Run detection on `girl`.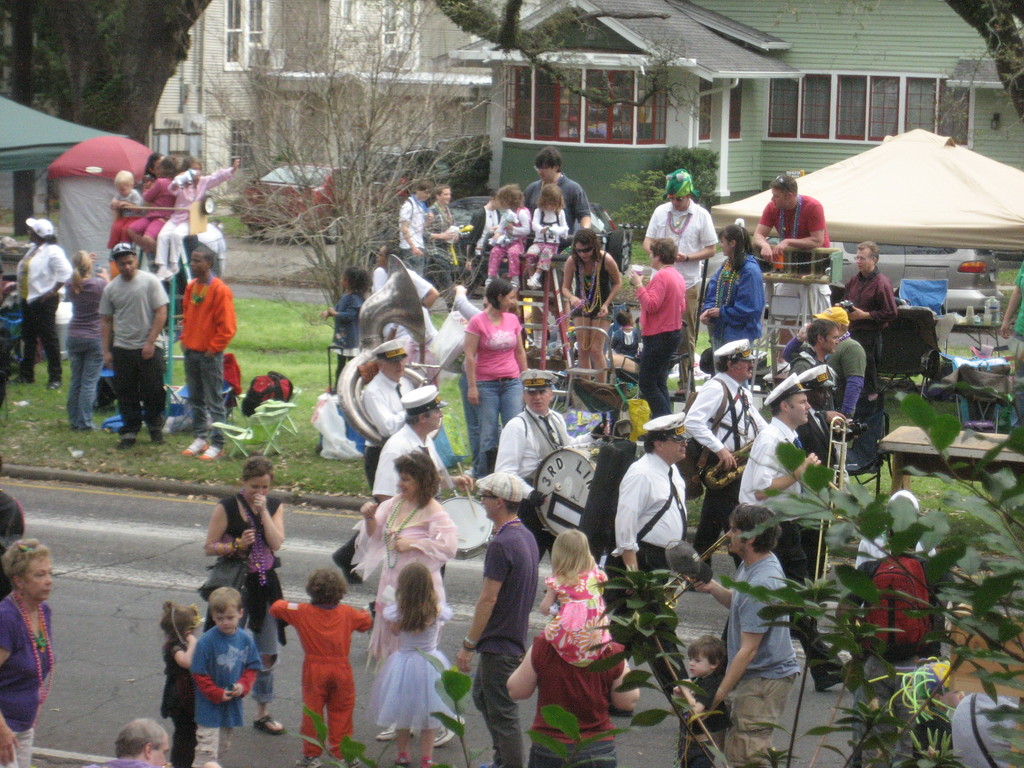
Result: <box>156,159,237,277</box>.
